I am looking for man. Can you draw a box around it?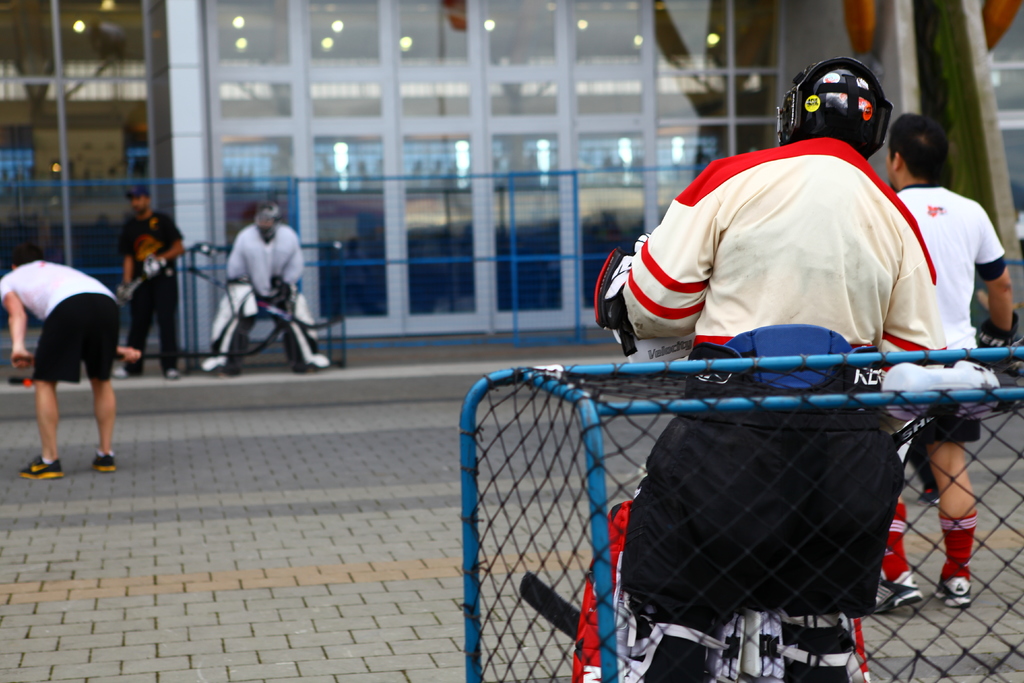
Sure, the bounding box is 0 253 117 475.
